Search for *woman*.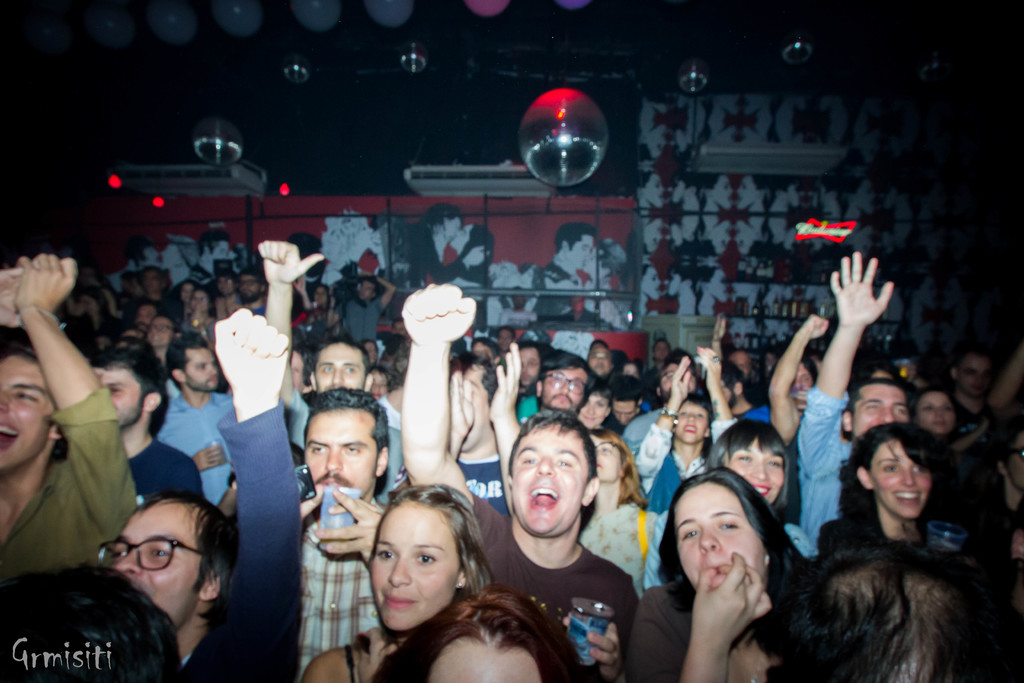
Found at [left=910, top=383, right=1002, bottom=531].
